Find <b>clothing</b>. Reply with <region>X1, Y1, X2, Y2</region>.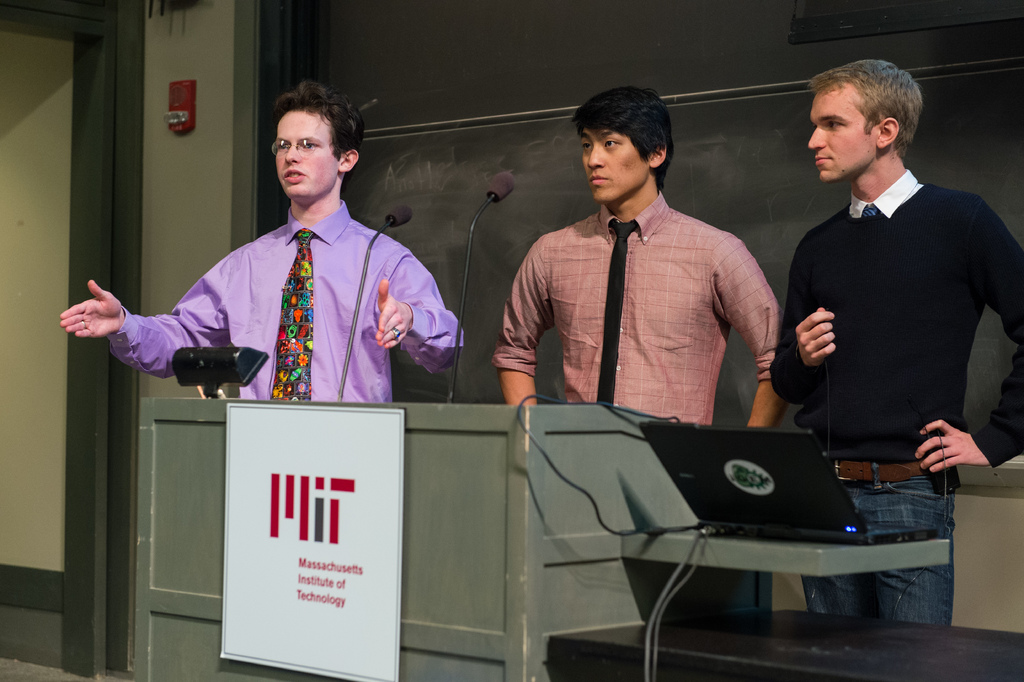
<region>486, 195, 796, 435</region>.
